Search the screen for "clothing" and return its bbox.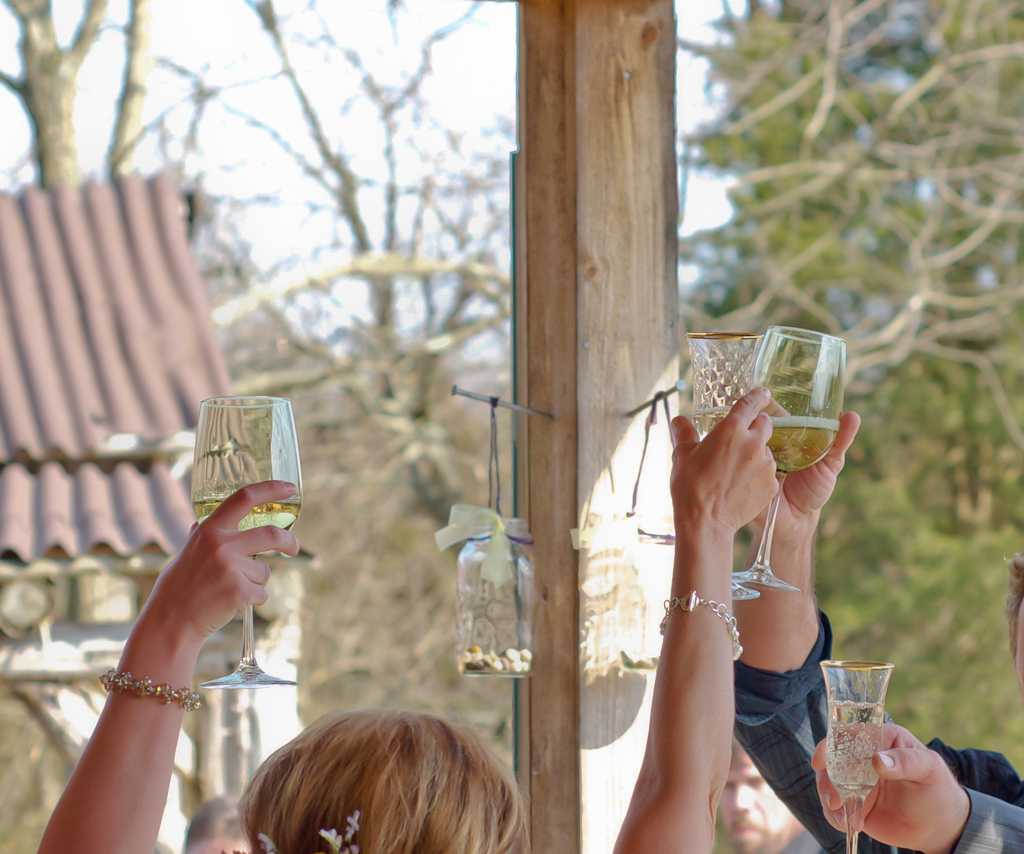
Found: bbox=[736, 613, 1023, 853].
